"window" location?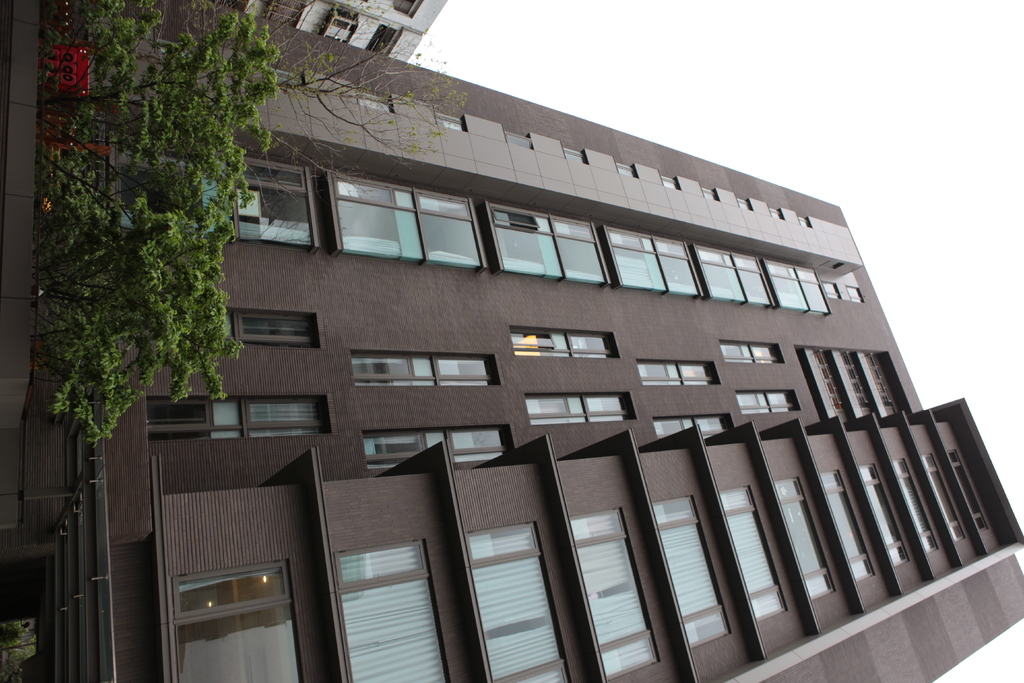
390, 0, 427, 20
